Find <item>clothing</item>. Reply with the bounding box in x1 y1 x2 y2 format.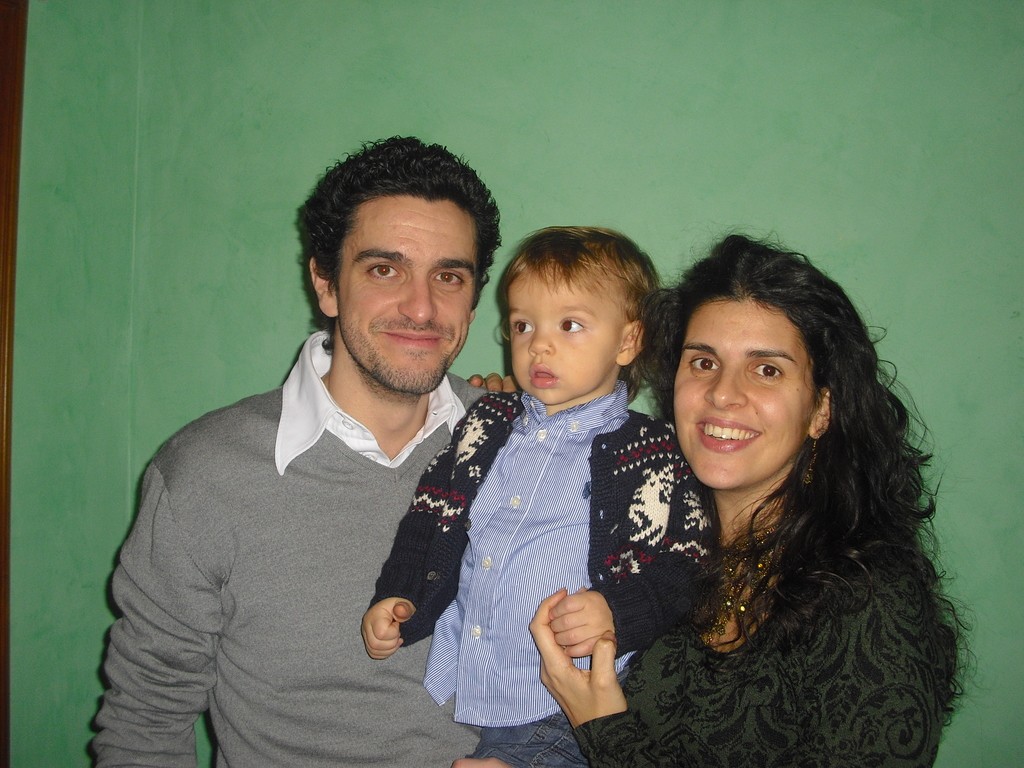
368 386 718 767.
